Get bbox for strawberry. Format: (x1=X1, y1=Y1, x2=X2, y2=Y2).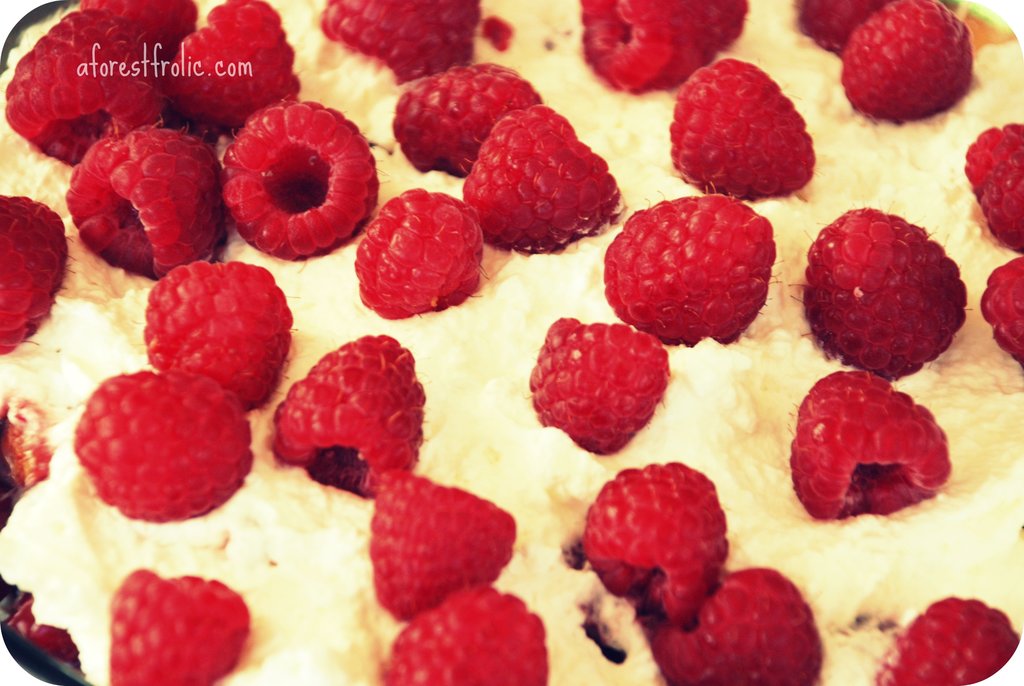
(x1=978, y1=250, x2=1023, y2=368).
